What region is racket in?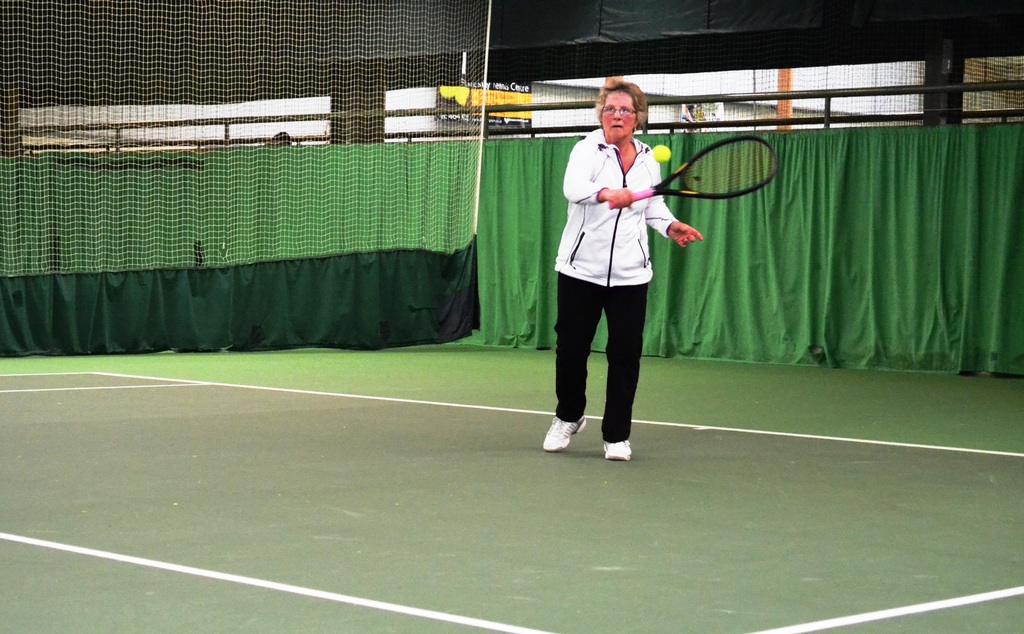
{"left": 611, "top": 136, "right": 779, "bottom": 208}.
